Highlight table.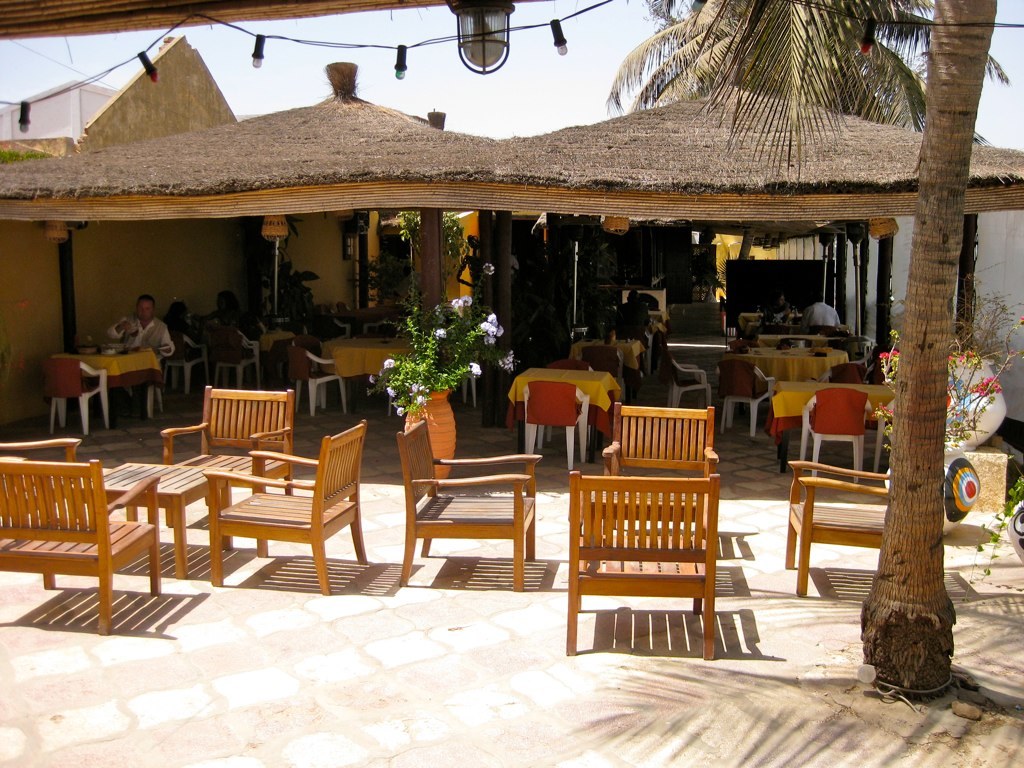
Highlighted region: <bbox>727, 344, 855, 404</bbox>.
